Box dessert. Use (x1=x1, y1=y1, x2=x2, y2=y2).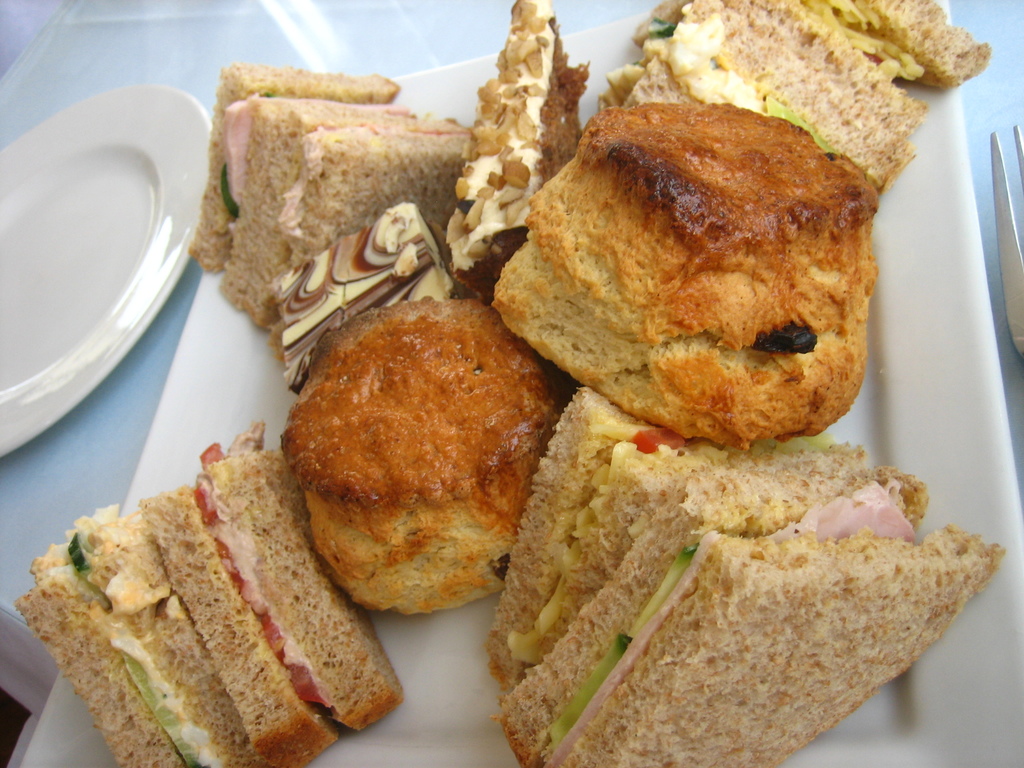
(x1=444, y1=0, x2=593, y2=299).
